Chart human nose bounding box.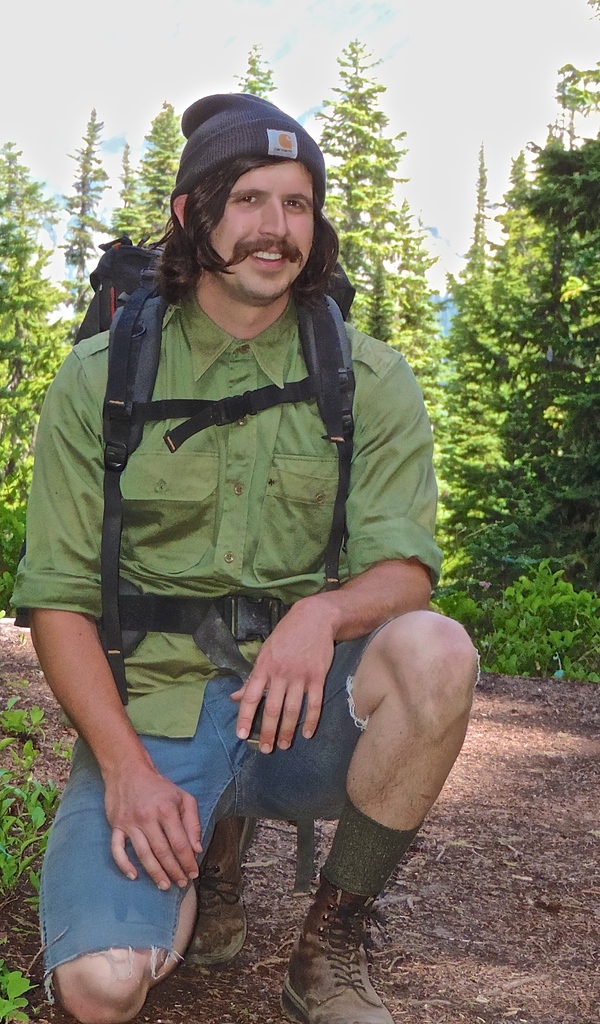
Charted: BBox(258, 191, 293, 239).
